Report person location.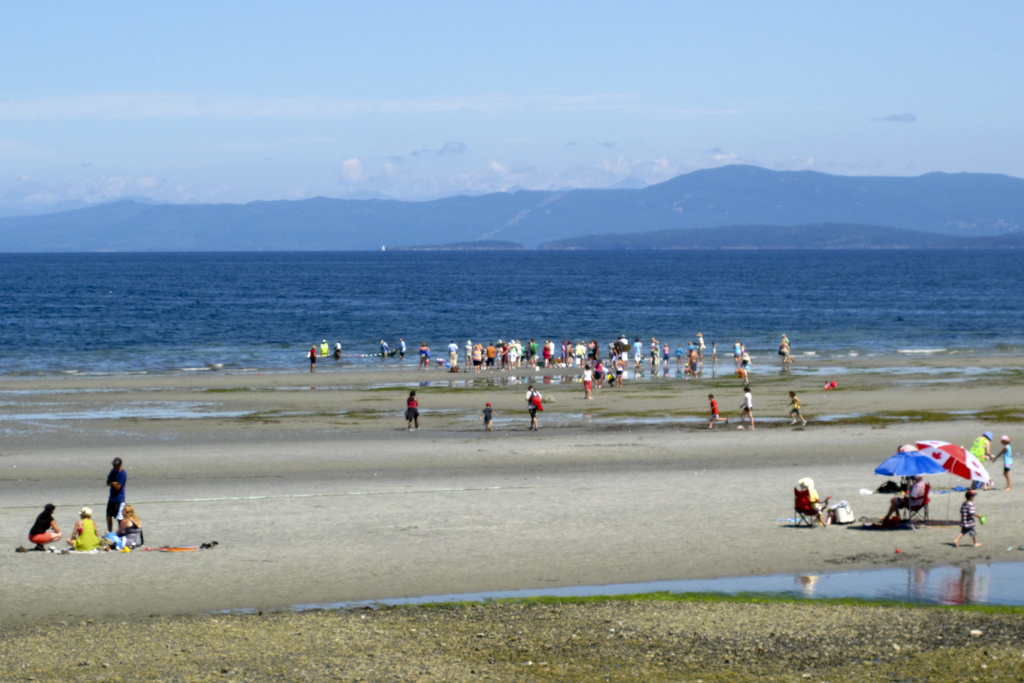
Report: [x1=306, y1=341, x2=319, y2=362].
